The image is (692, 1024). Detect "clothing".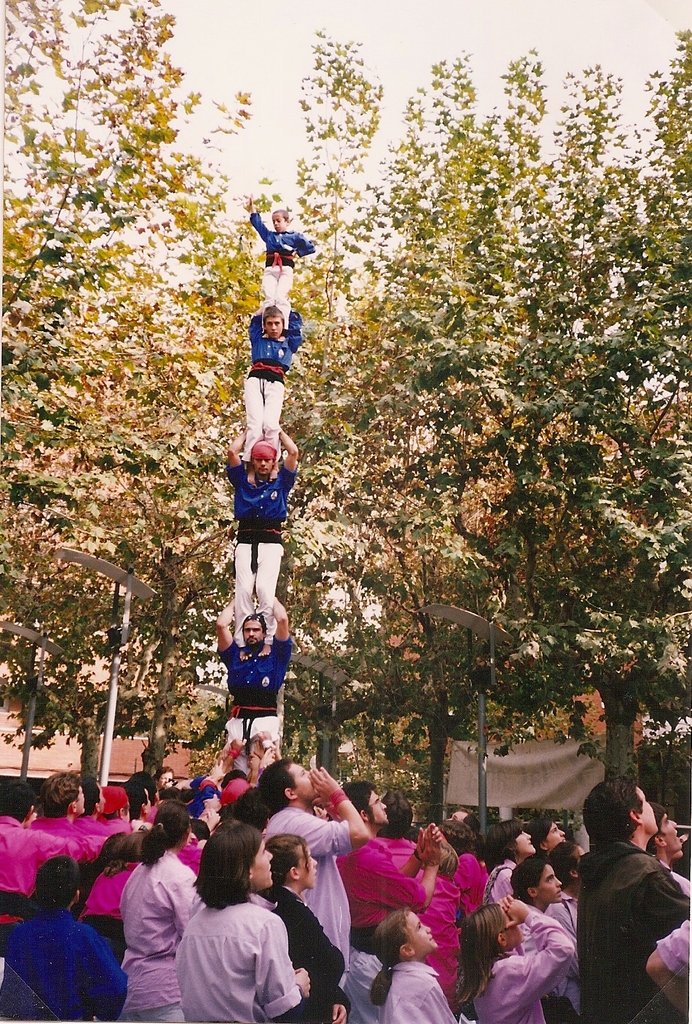
Detection: rect(225, 458, 297, 629).
